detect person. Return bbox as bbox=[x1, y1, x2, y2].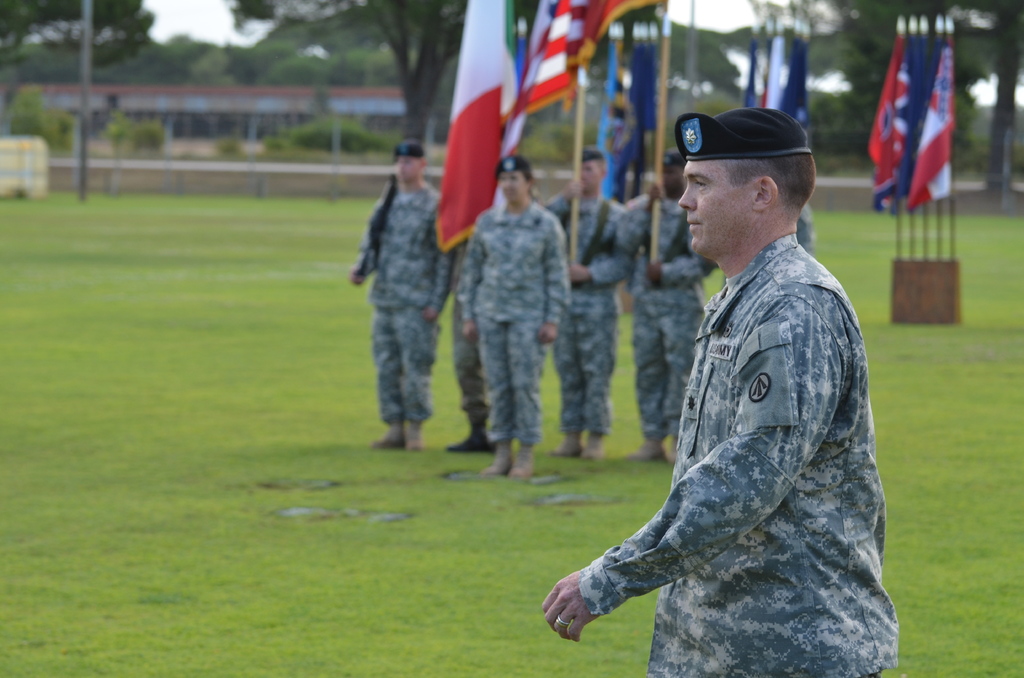
bbox=[536, 147, 628, 462].
